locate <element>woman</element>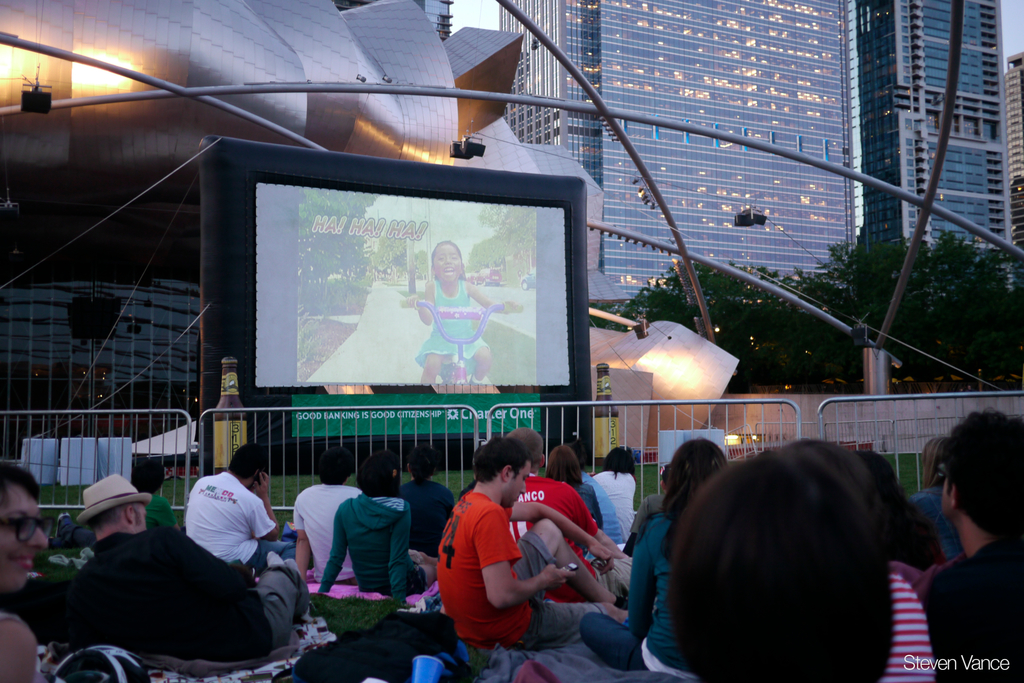
x1=124, y1=457, x2=185, y2=529
